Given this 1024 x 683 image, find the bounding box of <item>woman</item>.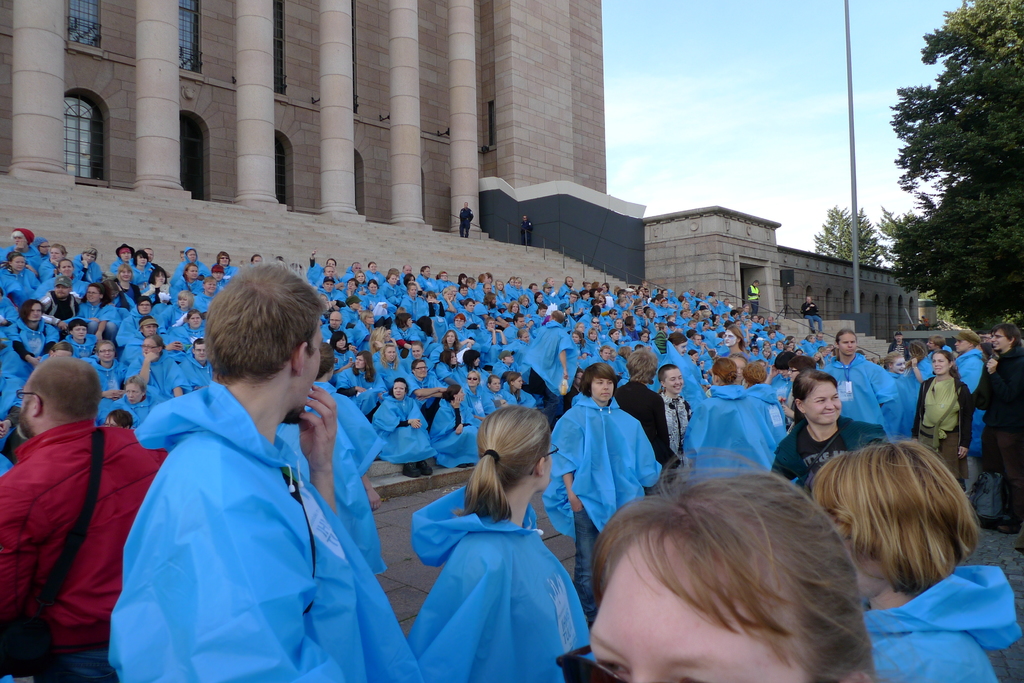
(405, 343, 433, 369).
